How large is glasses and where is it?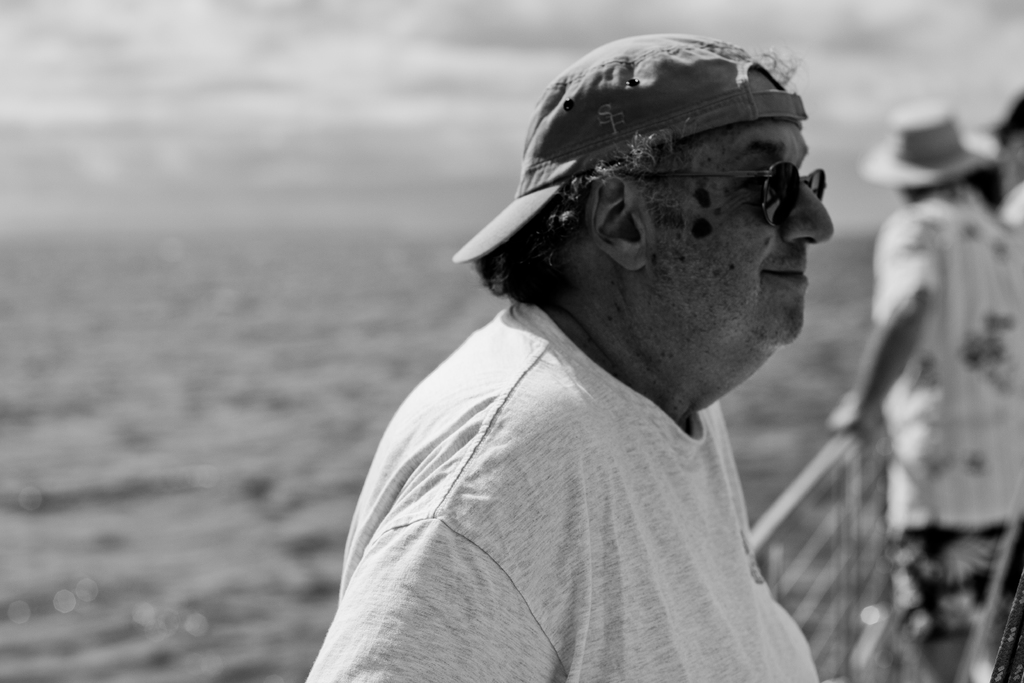
Bounding box: l=506, t=149, r=804, b=267.
